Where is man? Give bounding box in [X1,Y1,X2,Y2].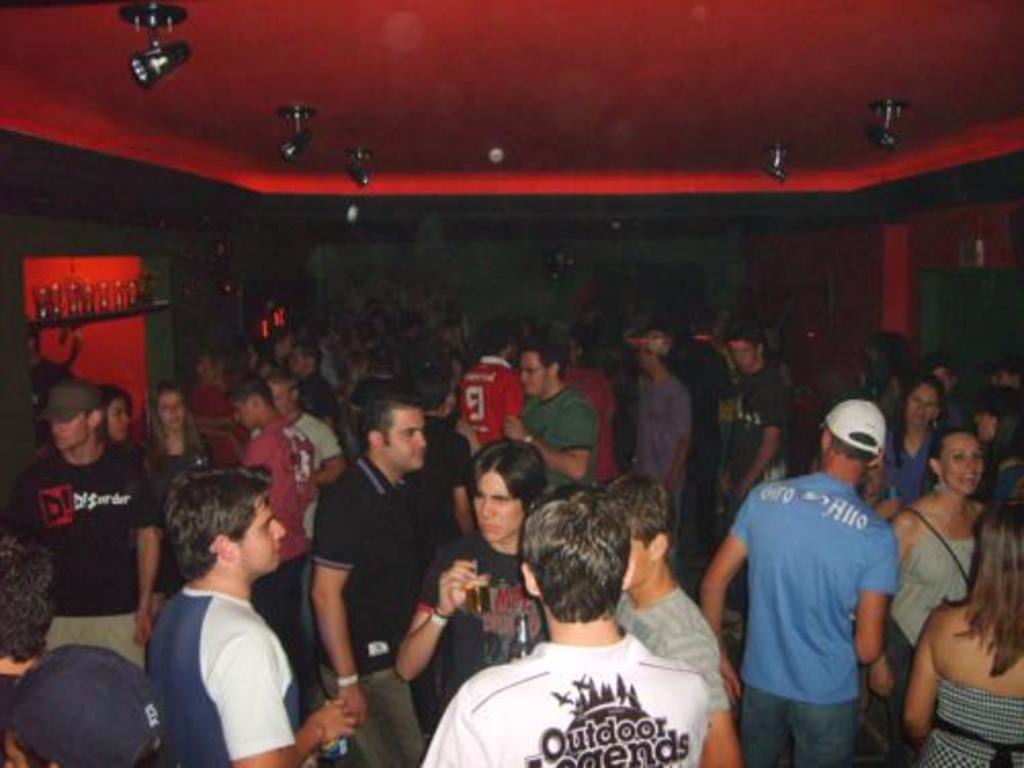
[0,526,63,717].
